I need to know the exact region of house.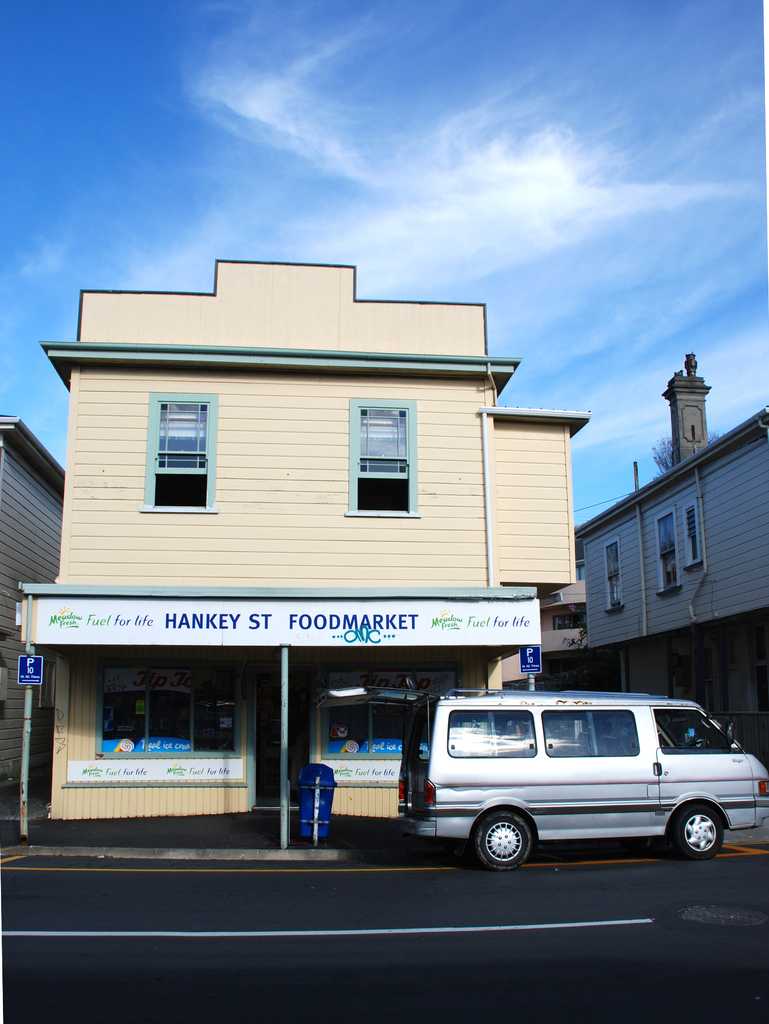
Region: <box>536,355,768,785</box>.
